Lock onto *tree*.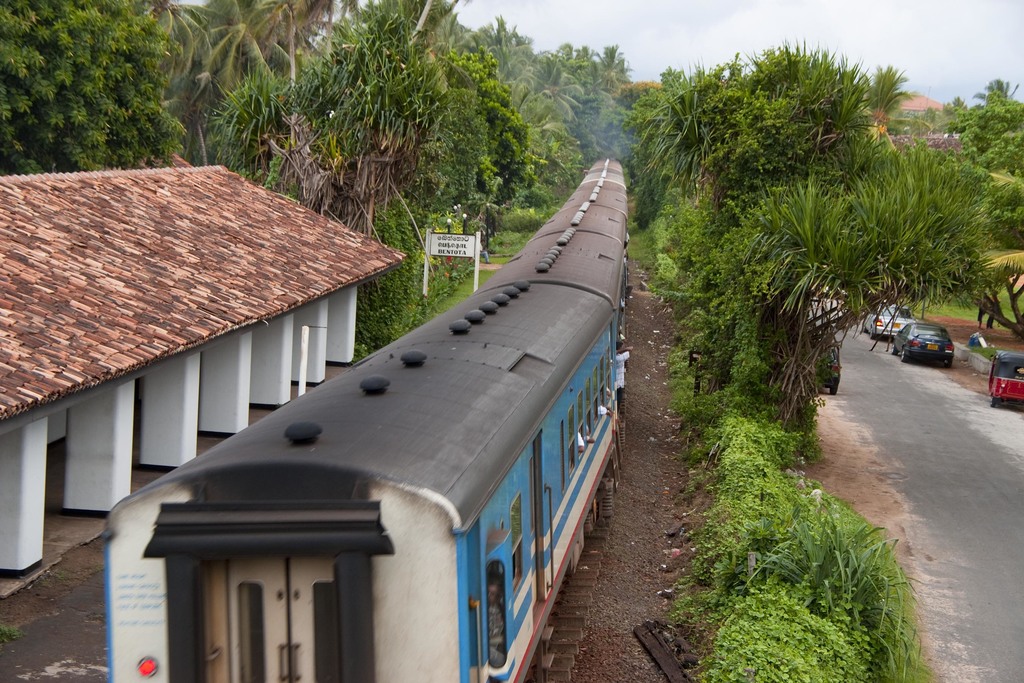
Locked: box(141, 1, 228, 72).
